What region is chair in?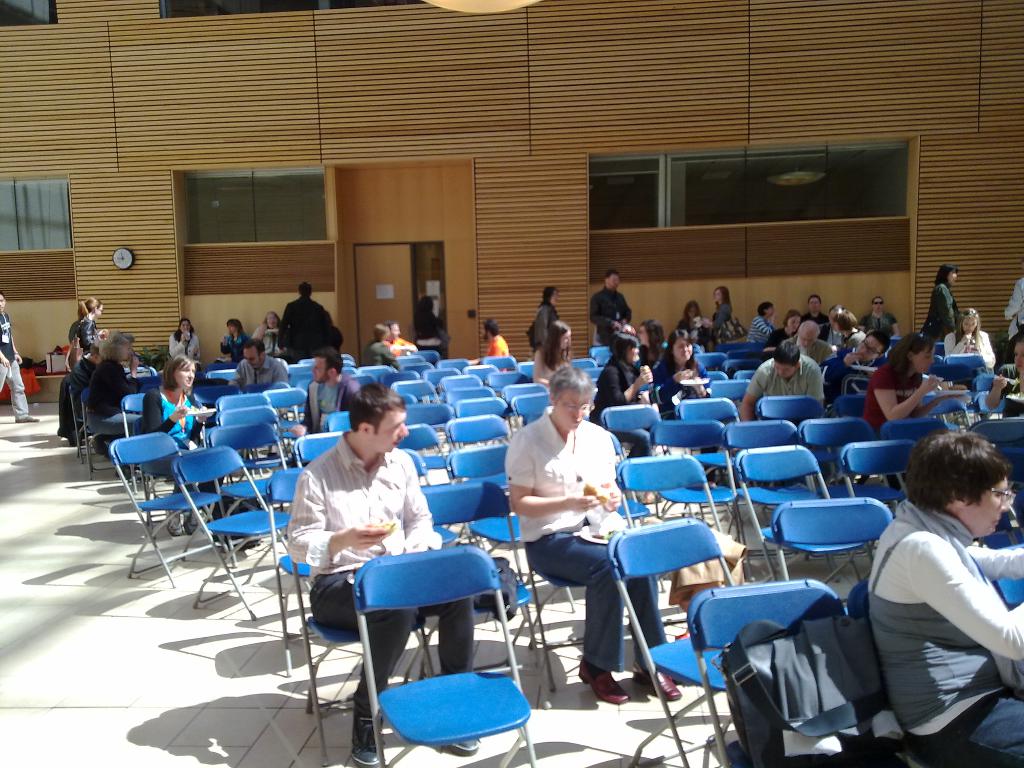
box=[730, 419, 833, 553].
